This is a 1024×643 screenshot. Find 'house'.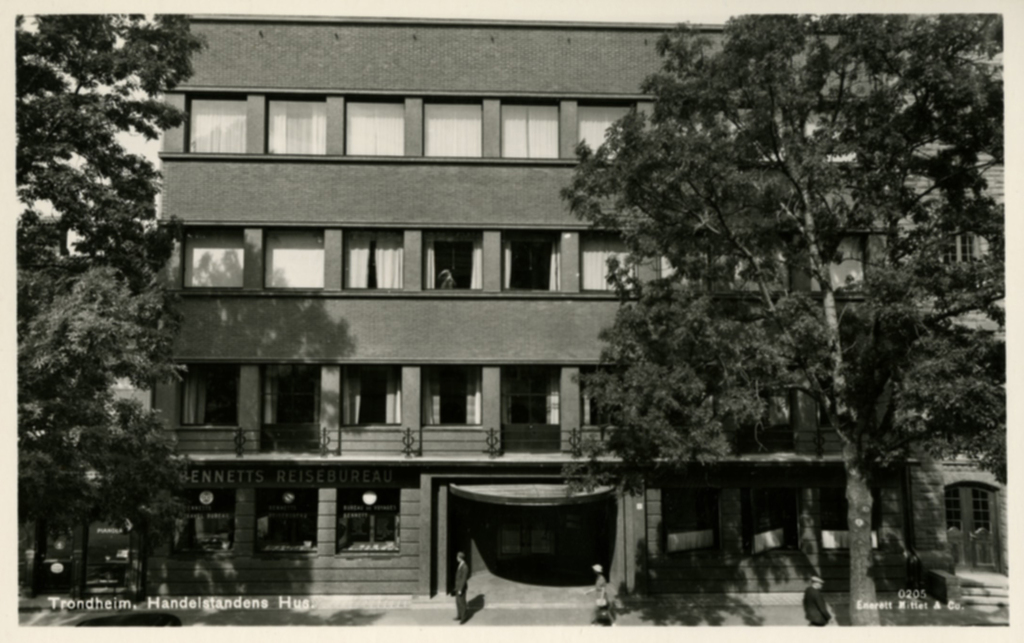
Bounding box: BBox(136, 6, 1006, 601).
